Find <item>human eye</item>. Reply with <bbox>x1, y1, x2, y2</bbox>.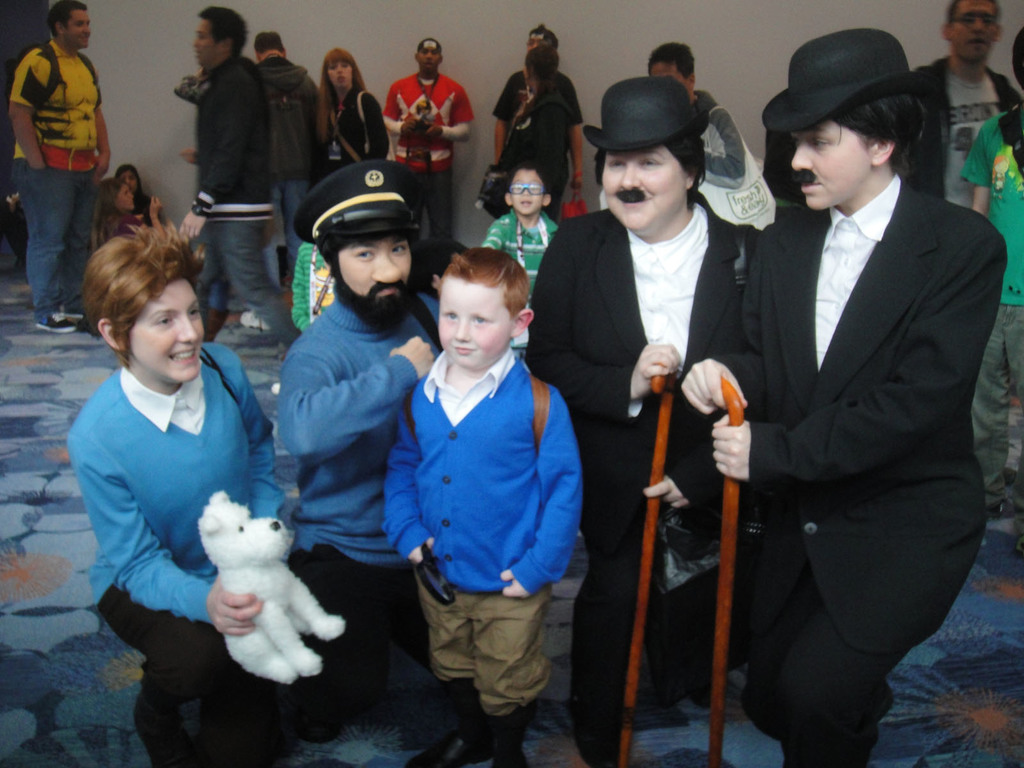
<bbox>444, 312, 459, 320</bbox>.
